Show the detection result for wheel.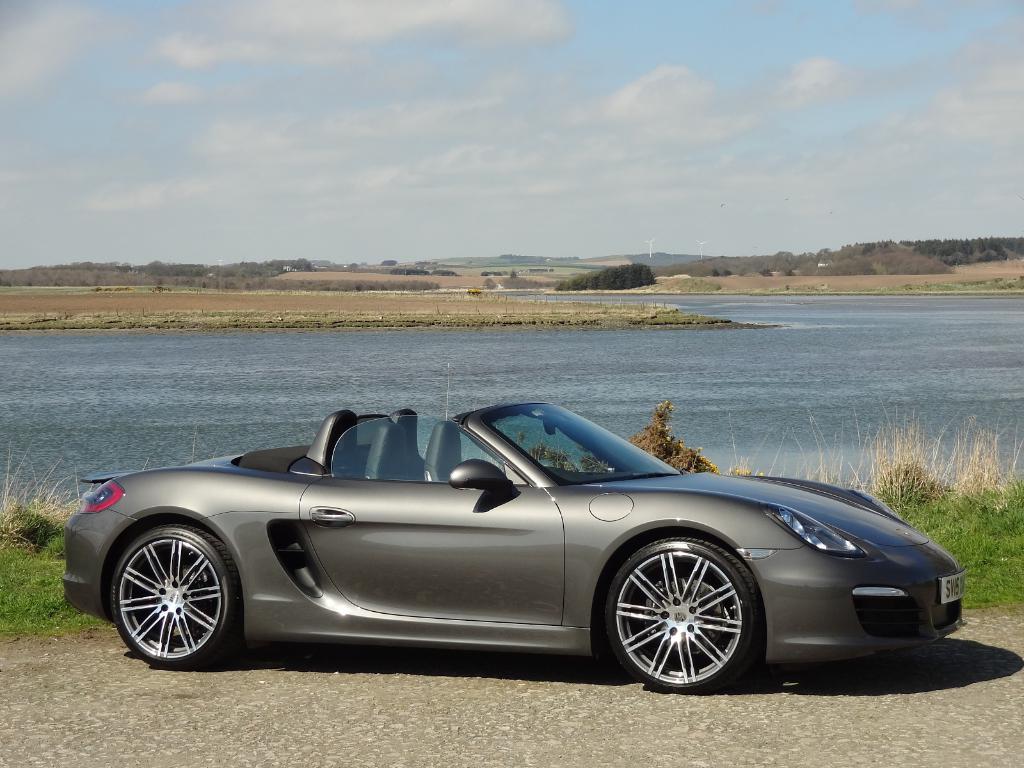
select_region(600, 544, 764, 688).
